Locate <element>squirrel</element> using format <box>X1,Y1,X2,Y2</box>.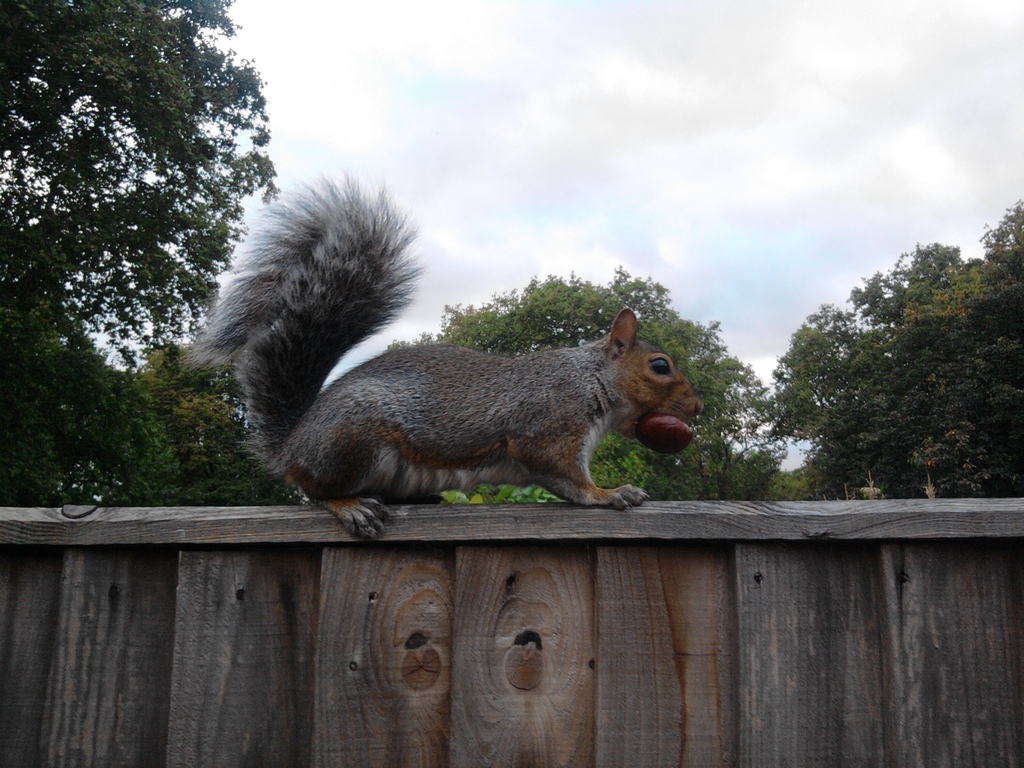
<box>186,168,706,540</box>.
